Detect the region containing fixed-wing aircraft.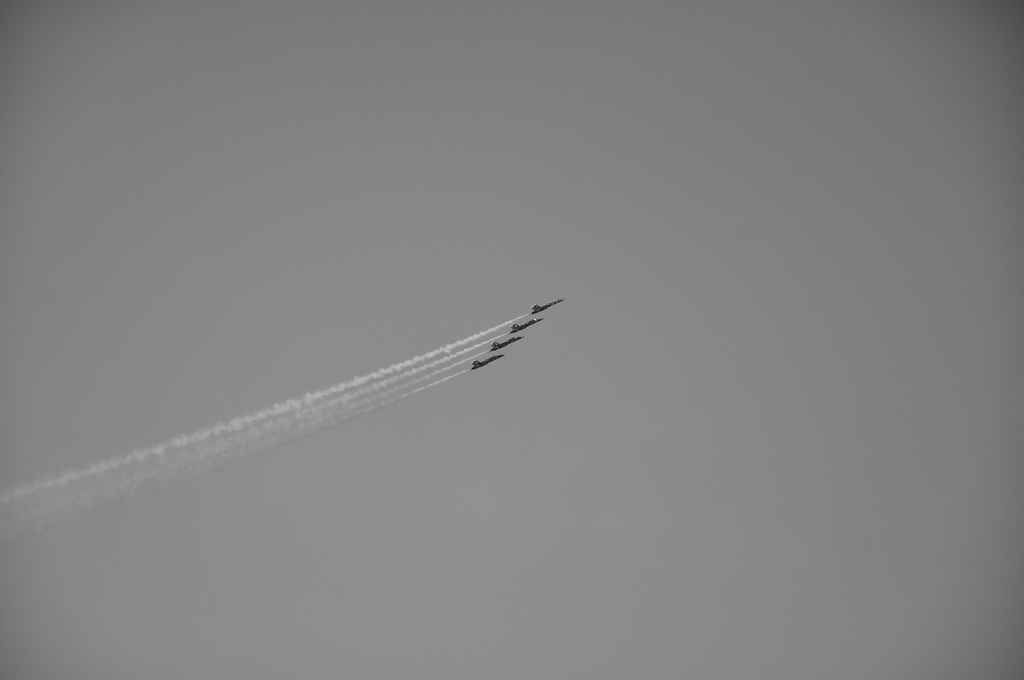
(left=488, top=333, right=519, bottom=355).
